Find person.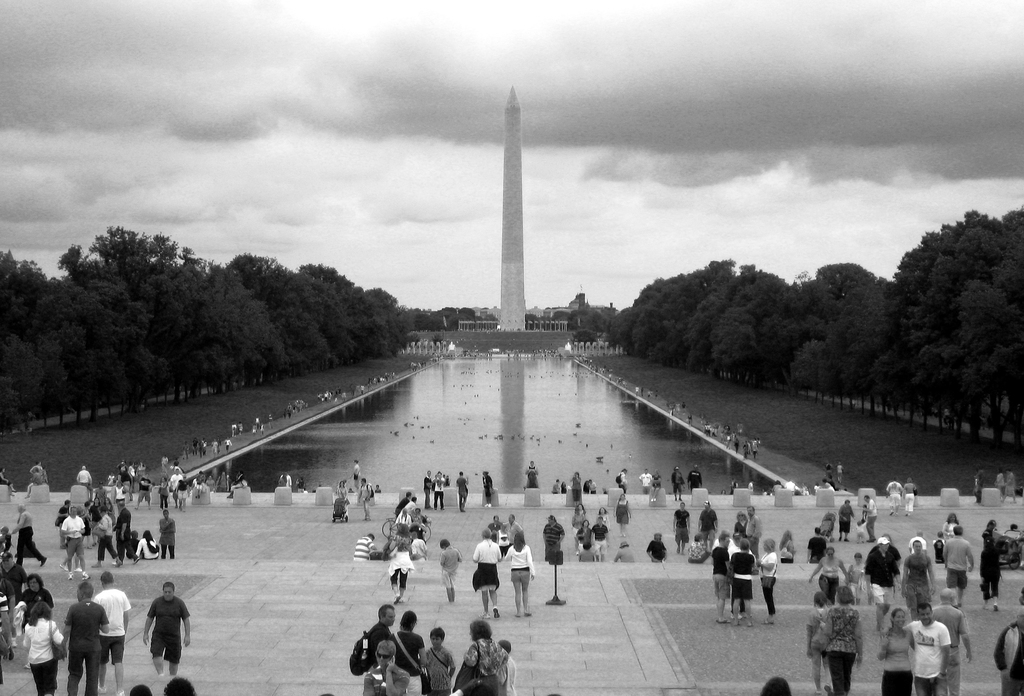
225,436,230,451.
